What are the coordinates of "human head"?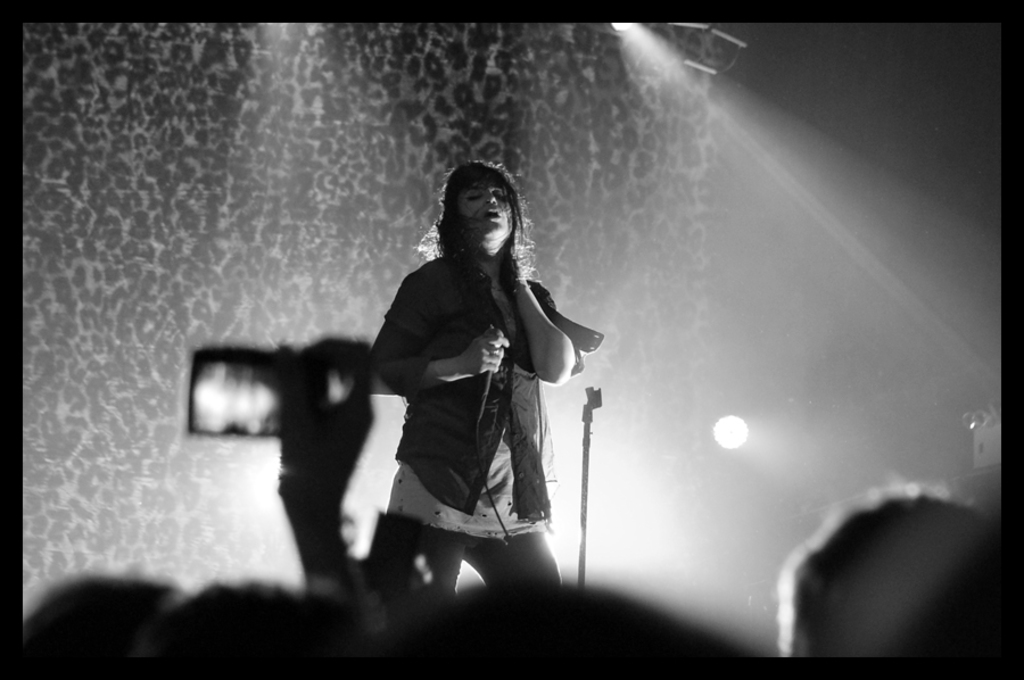
region(139, 580, 358, 661).
